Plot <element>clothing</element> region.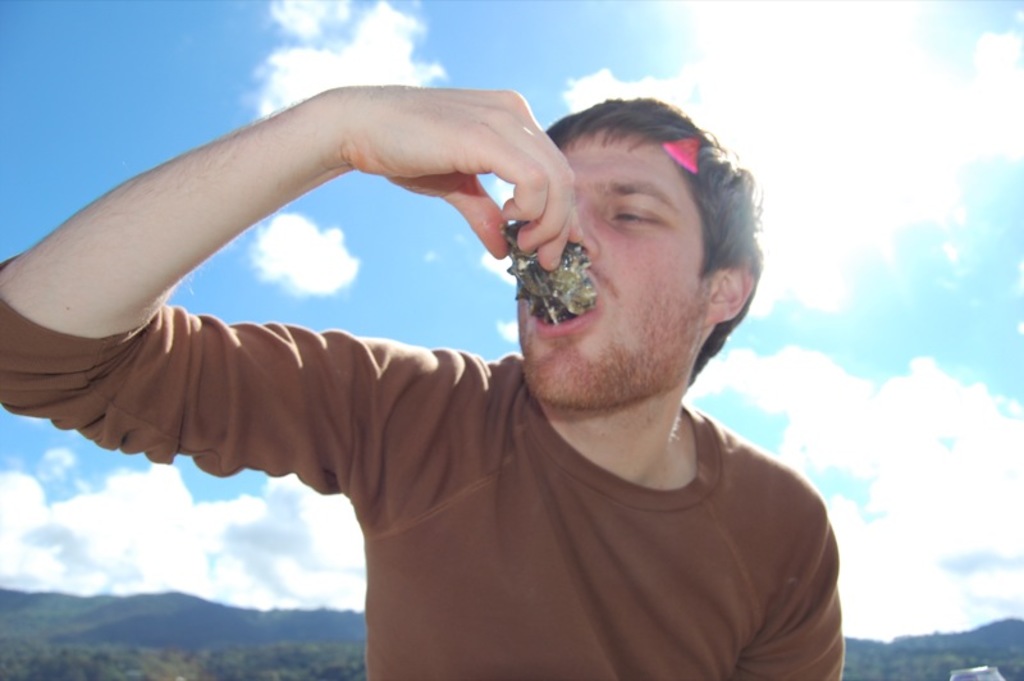
Plotted at bbox=(0, 259, 841, 680).
